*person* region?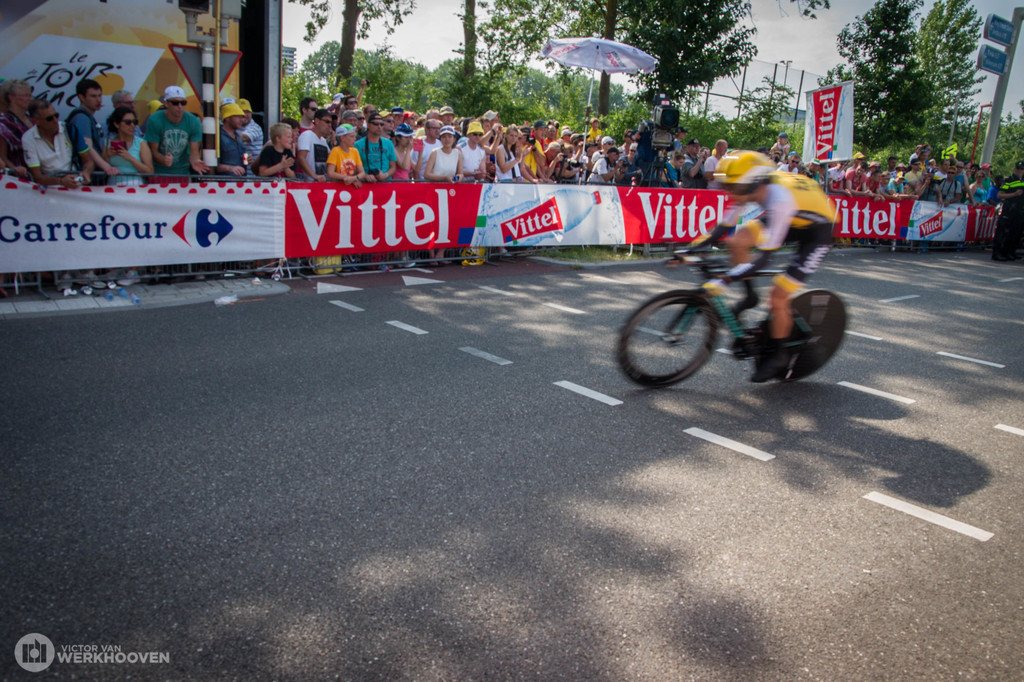
515,124,545,184
